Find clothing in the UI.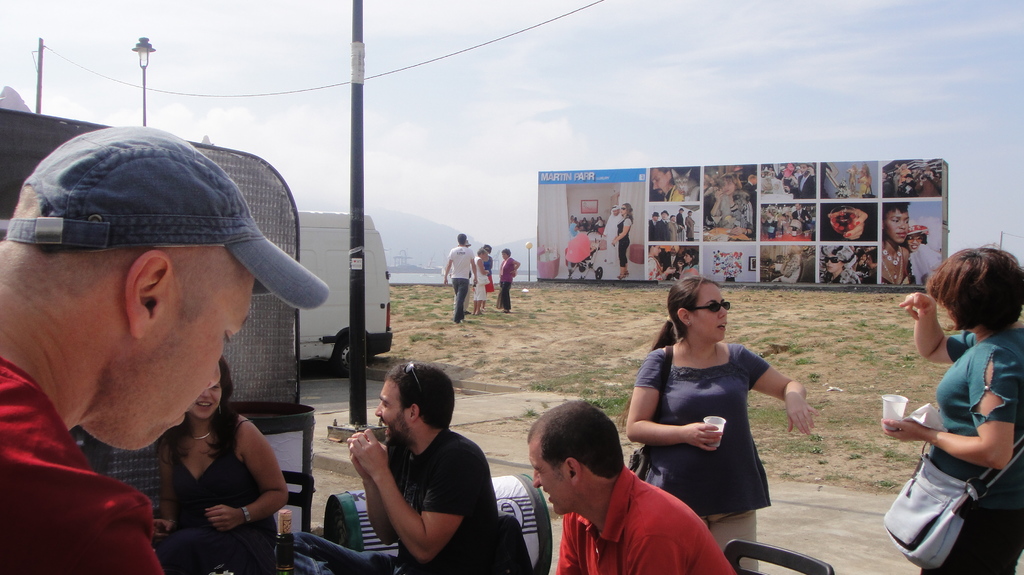
UI element at 890 304 1007 553.
